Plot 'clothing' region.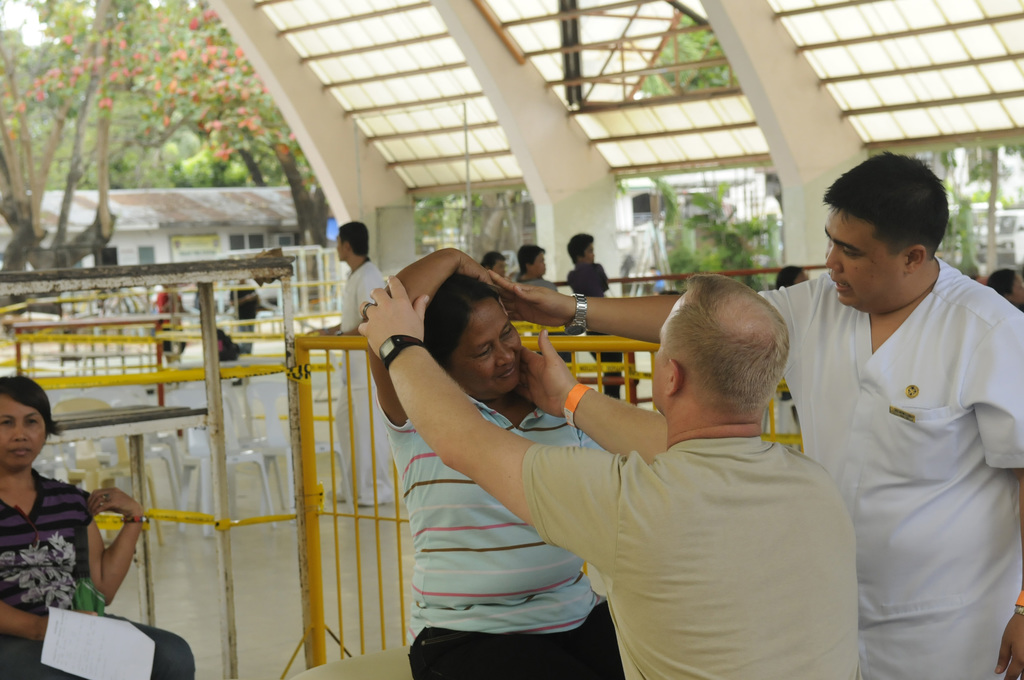
Plotted at {"x1": 512, "y1": 275, "x2": 572, "y2": 365}.
